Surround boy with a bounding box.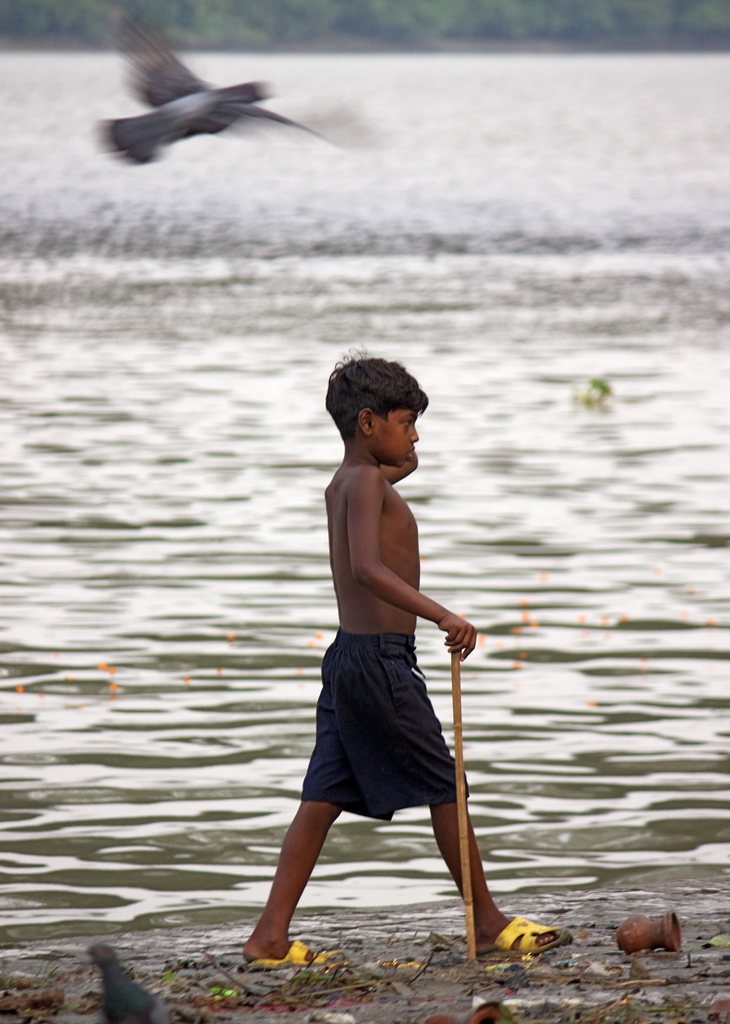
(left=241, top=355, right=566, bottom=975).
